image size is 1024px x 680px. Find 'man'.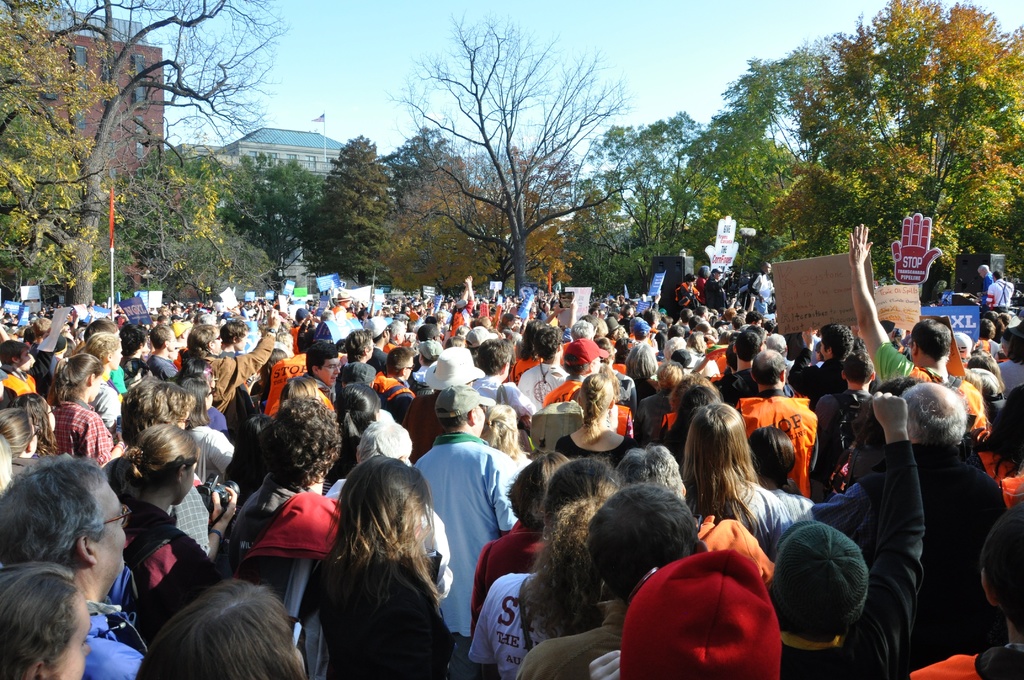
(789, 318, 858, 401).
